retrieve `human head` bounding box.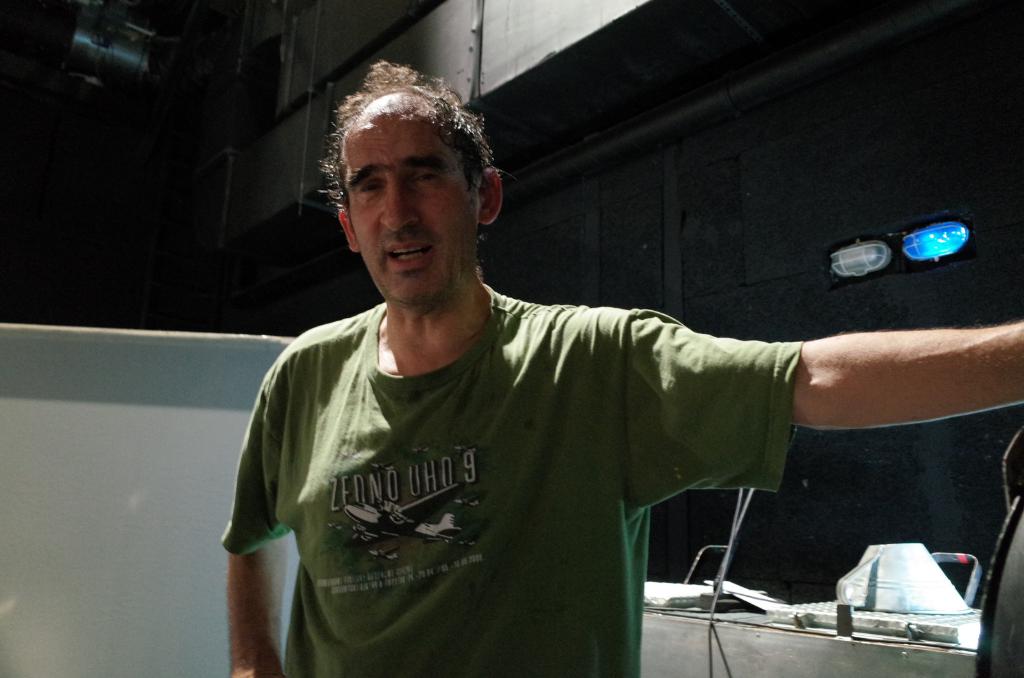
Bounding box: [x1=339, y1=86, x2=502, y2=308].
